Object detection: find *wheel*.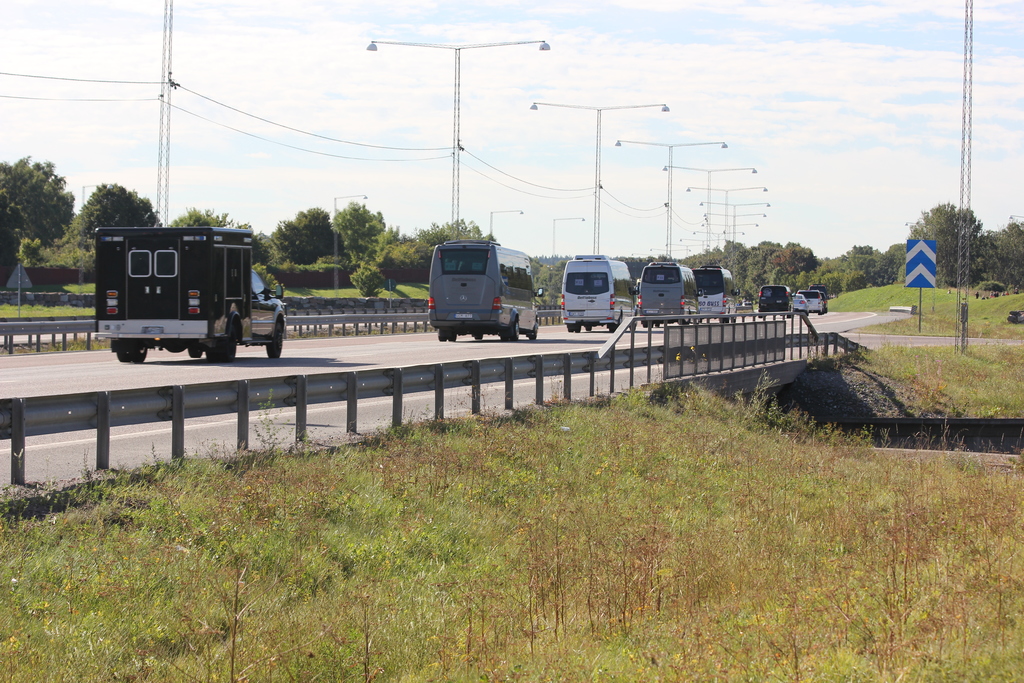
(678,320,691,327).
